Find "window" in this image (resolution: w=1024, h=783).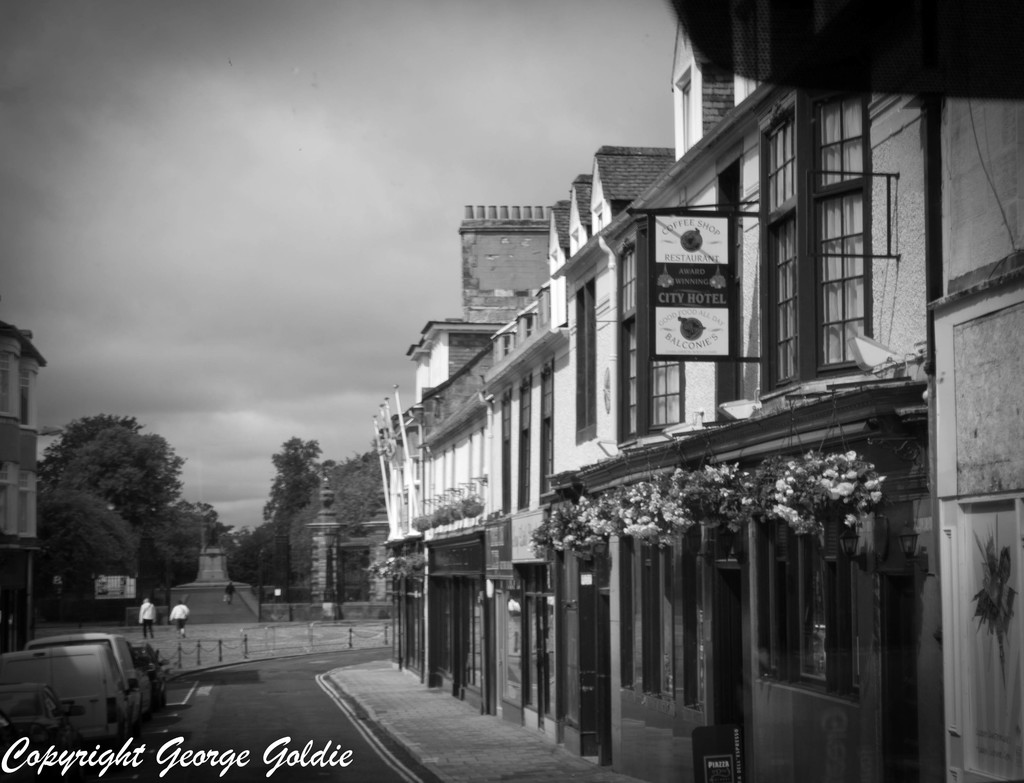
bbox=(620, 257, 688, 440).
